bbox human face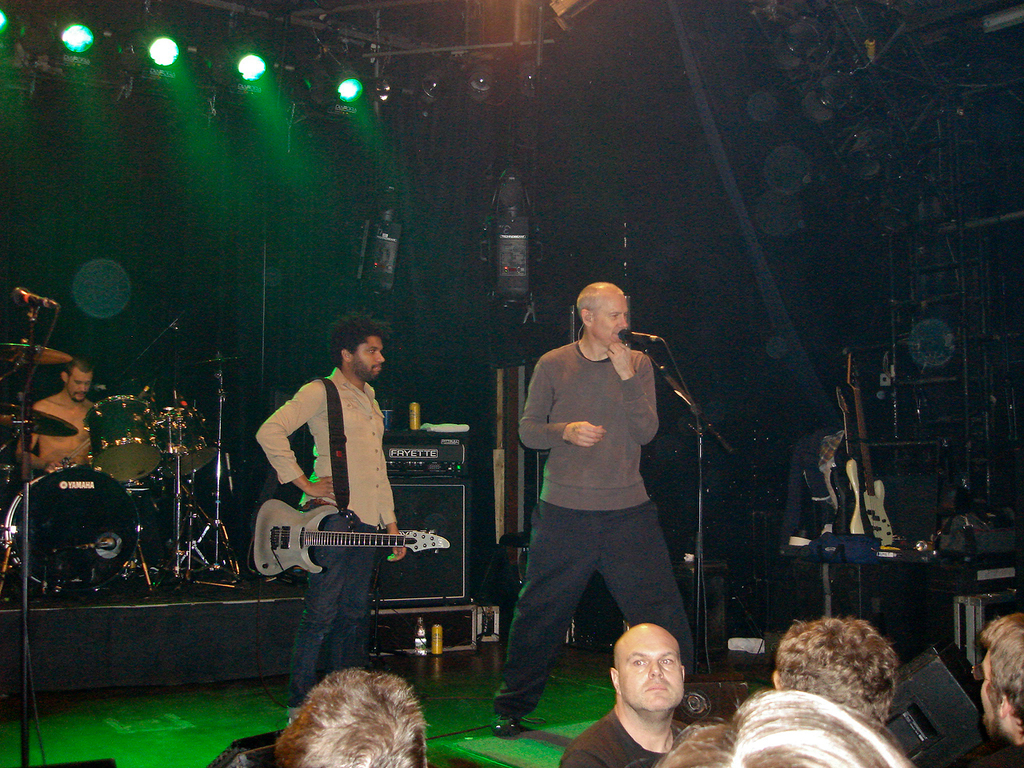
Rect(354, 340, 391, 382)
